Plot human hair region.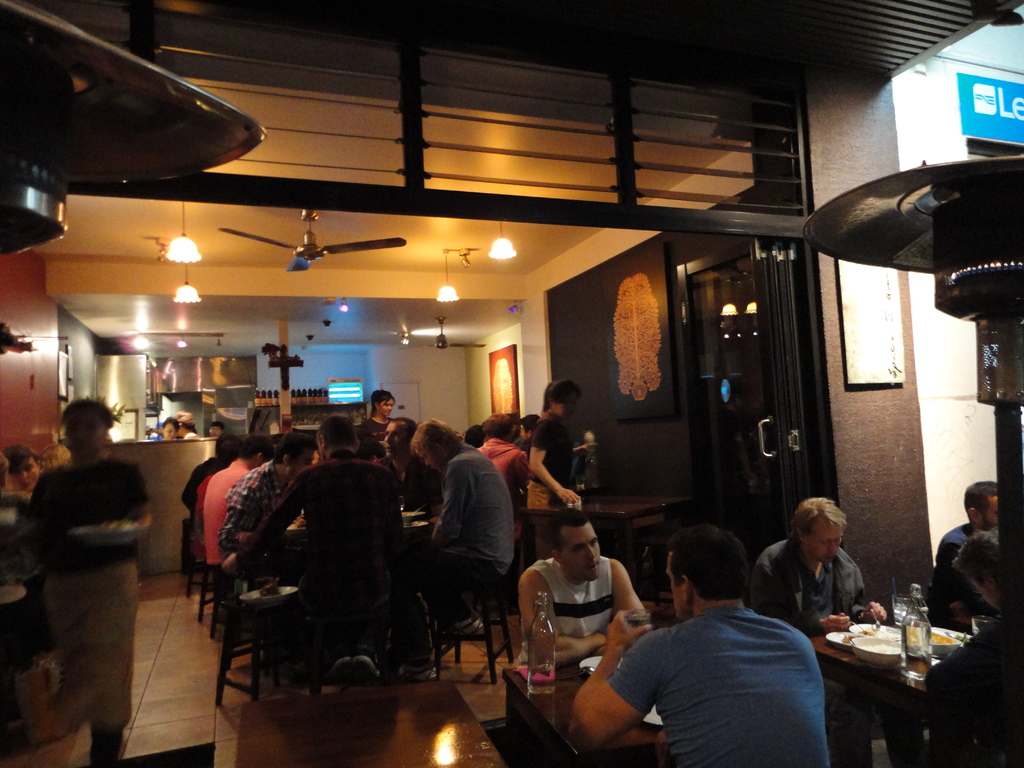
Plotted at [x1=393, y1=416, x2=418, y2=440].
